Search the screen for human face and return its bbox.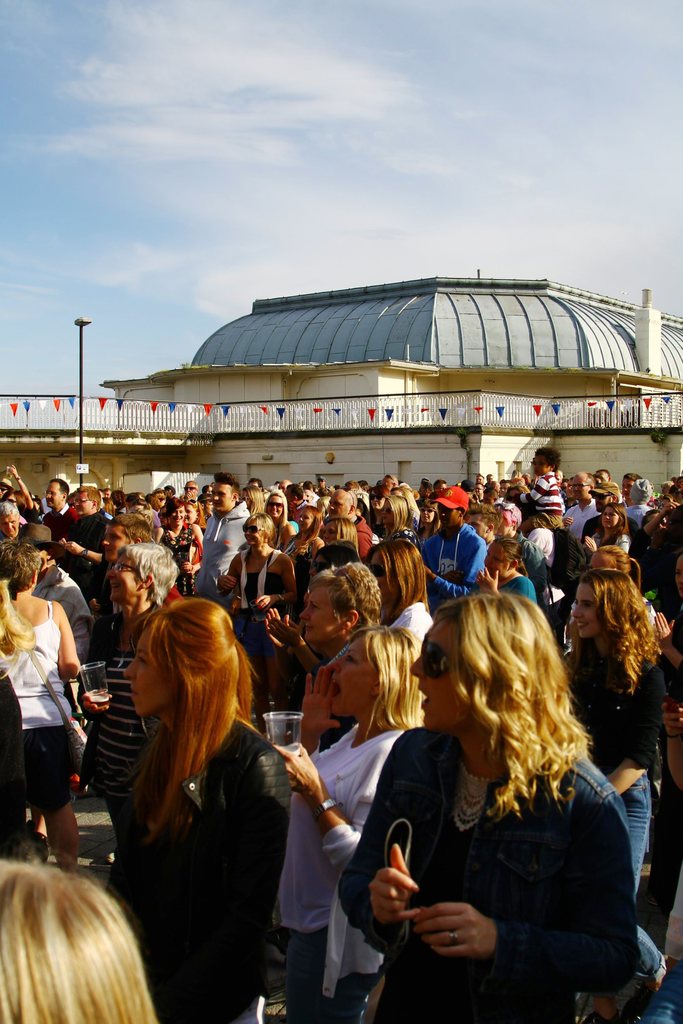
Found: region(243, 524, 268, 550).
